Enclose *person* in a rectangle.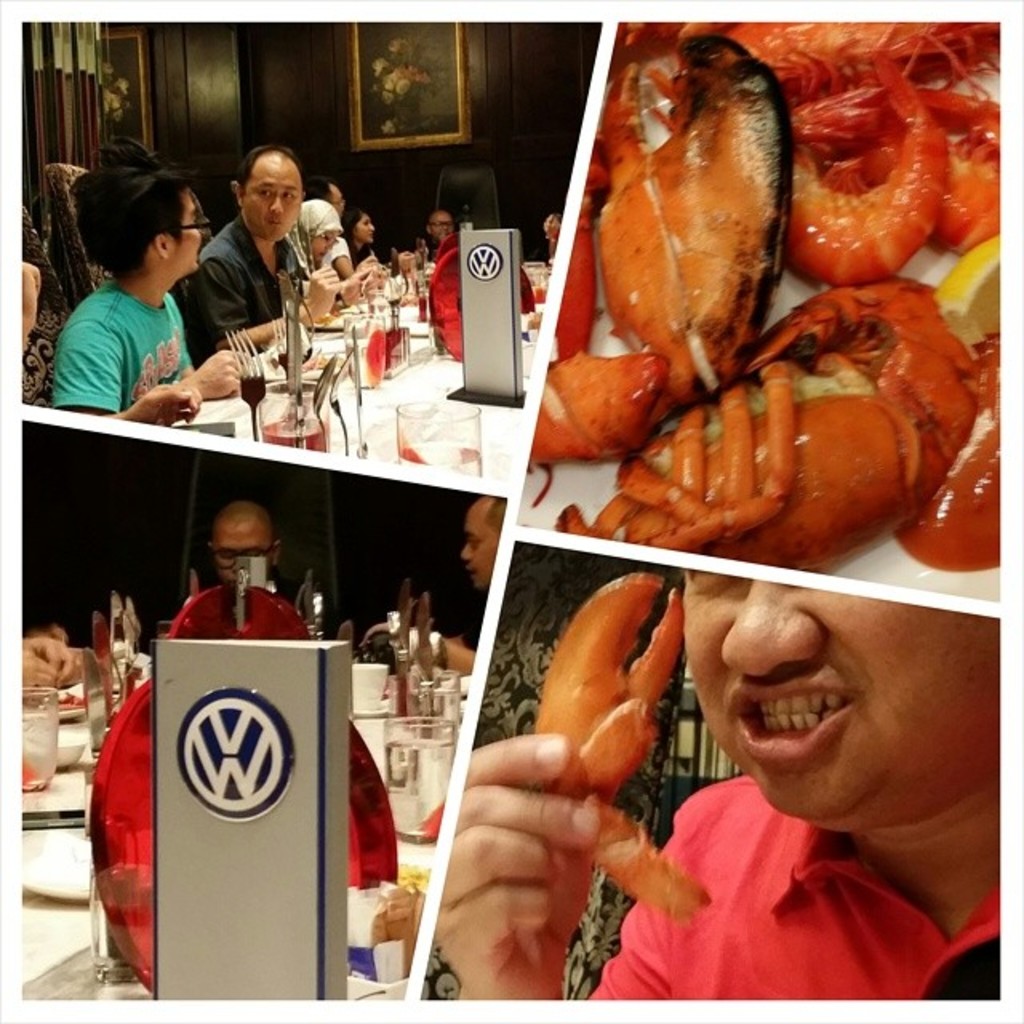
[339, 210, 392, 270].
